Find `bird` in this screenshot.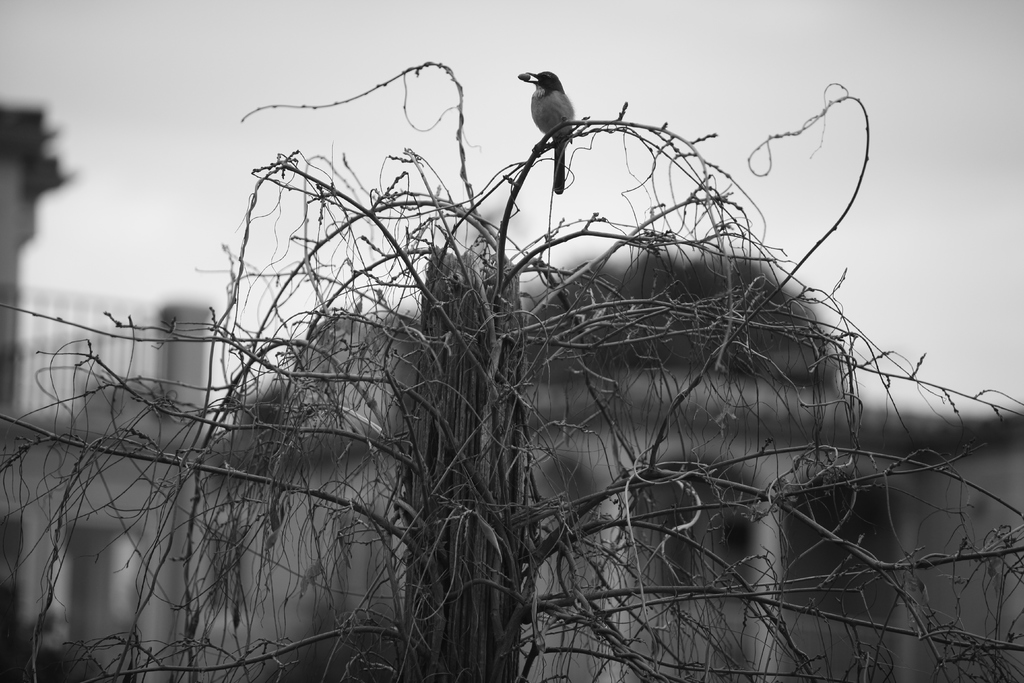
The bounding box for `bird` is x1=523, y1=63, x2=578, y2=193.
